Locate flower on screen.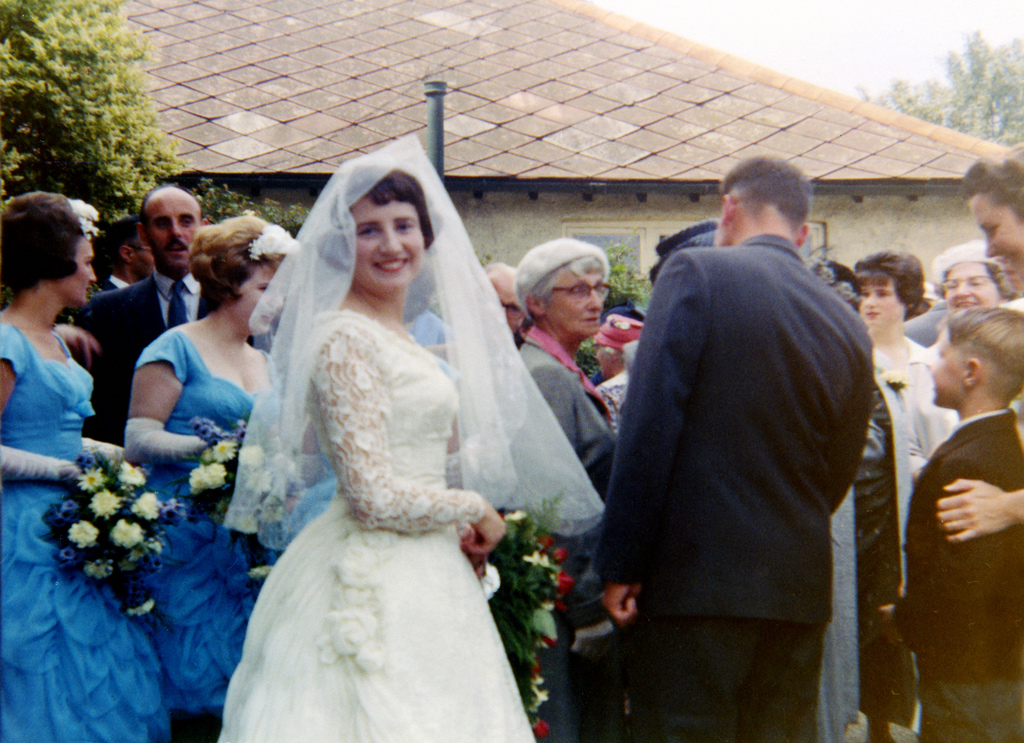
On screen at {"left": 881, "top": 367, "right": 909, "bottom": 388}.
